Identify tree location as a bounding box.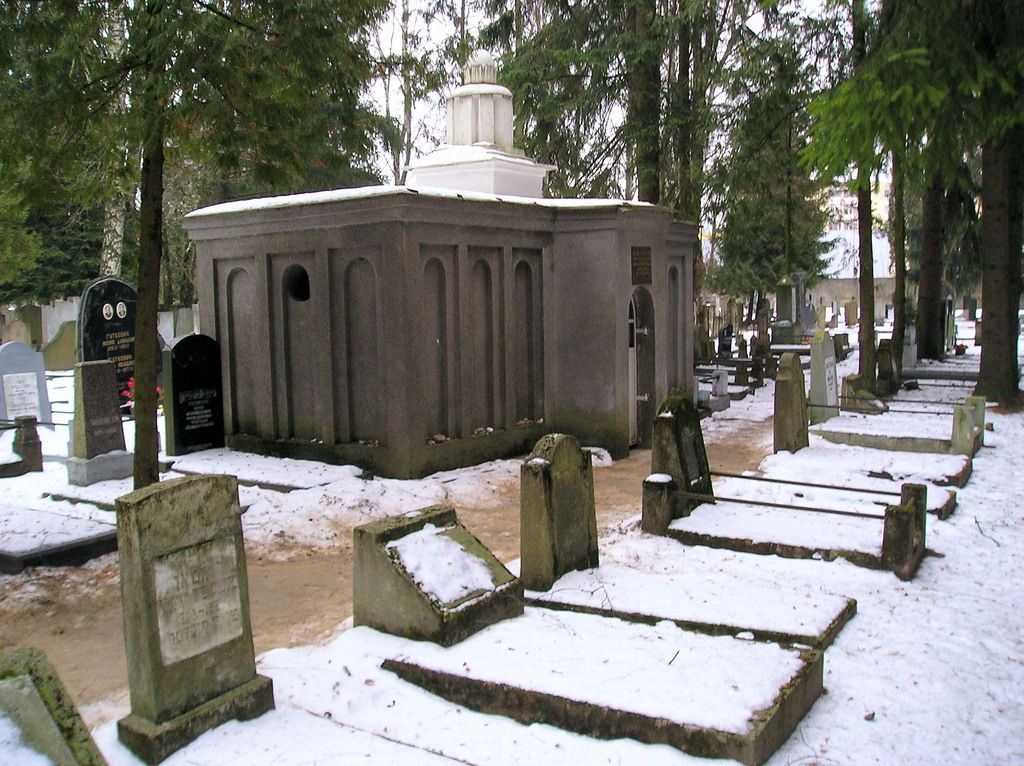
392:0:801:303.
